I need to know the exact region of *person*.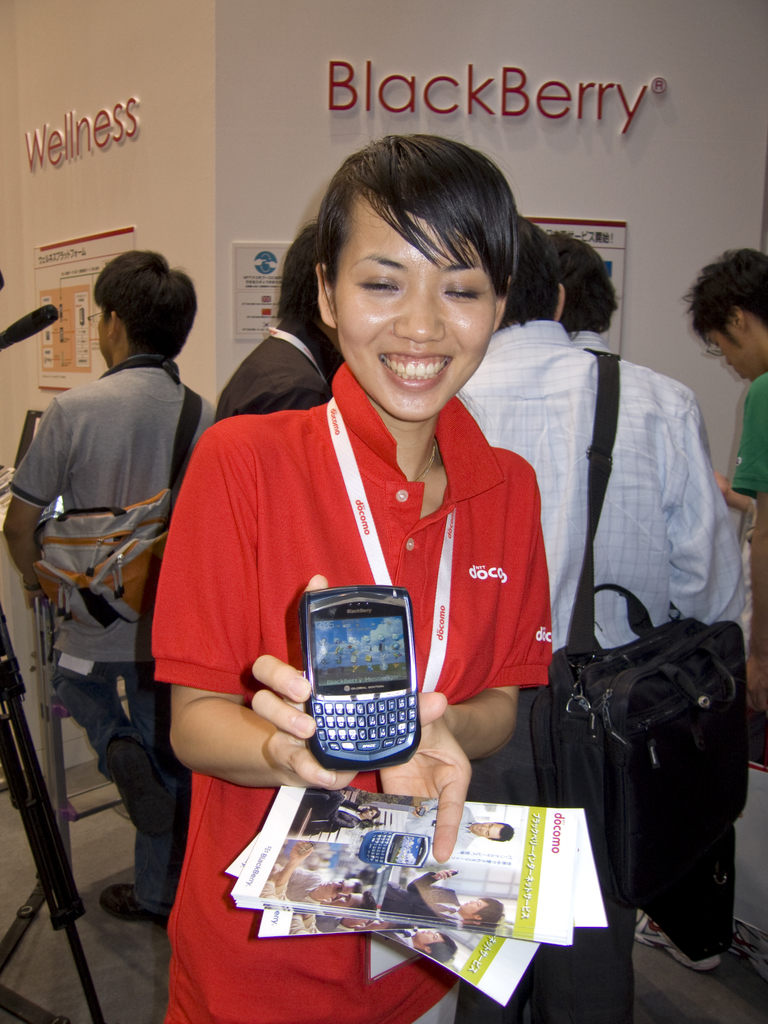
Region: crop(546, 228, 623, 350).
